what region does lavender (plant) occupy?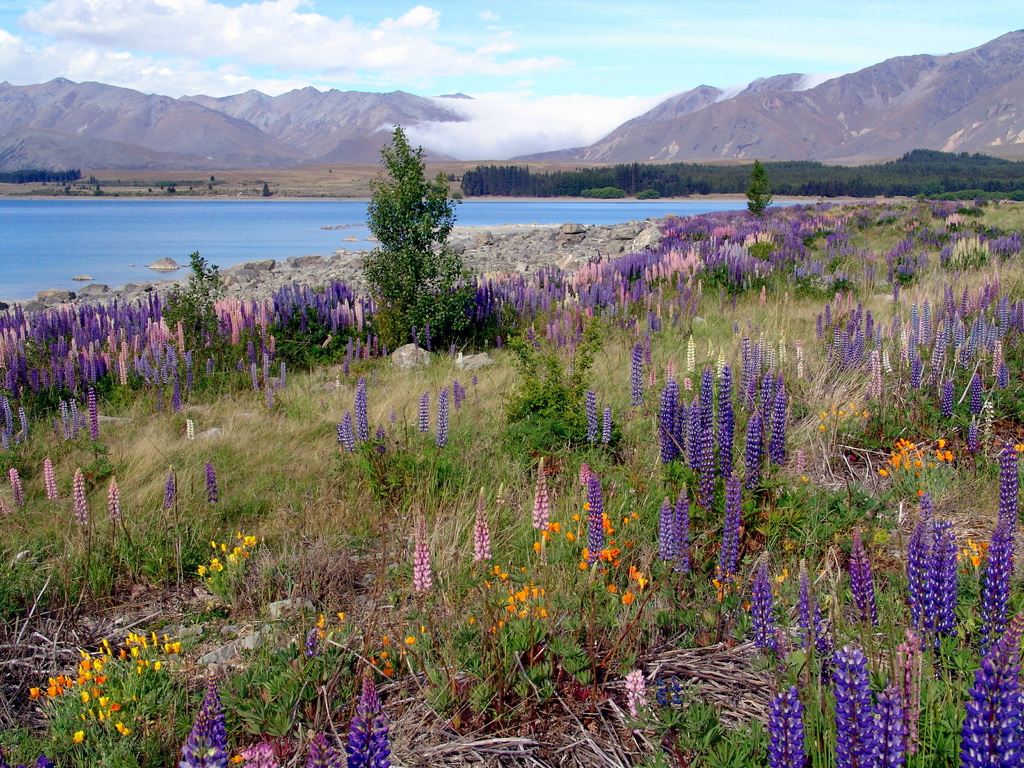
[675, 488, 690, 549].
